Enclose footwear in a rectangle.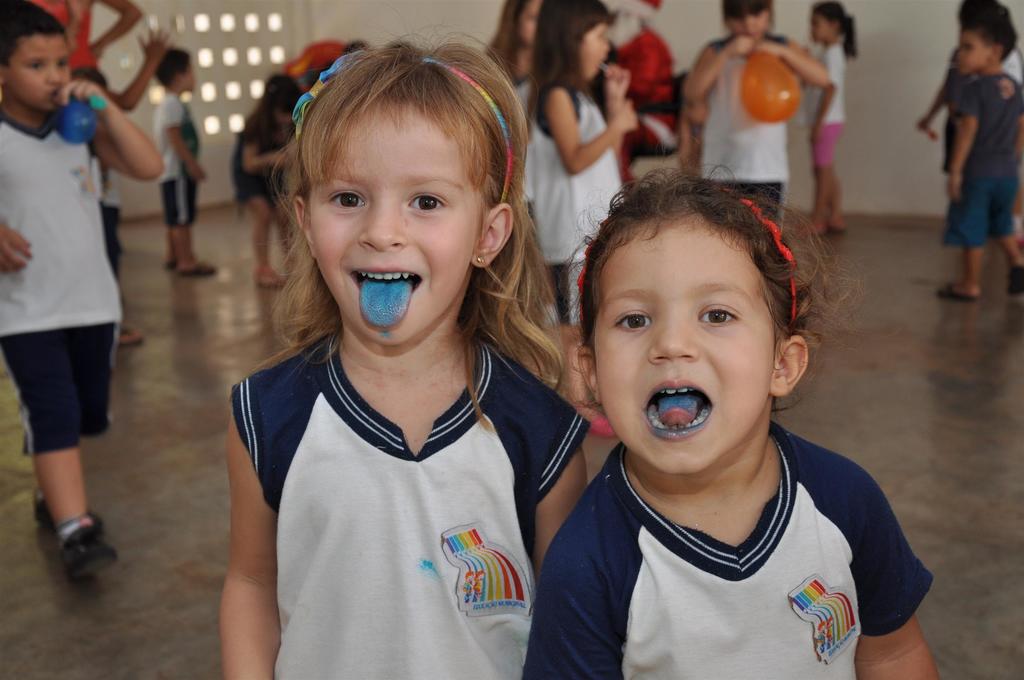
box=[117, 325, 145, 349].
